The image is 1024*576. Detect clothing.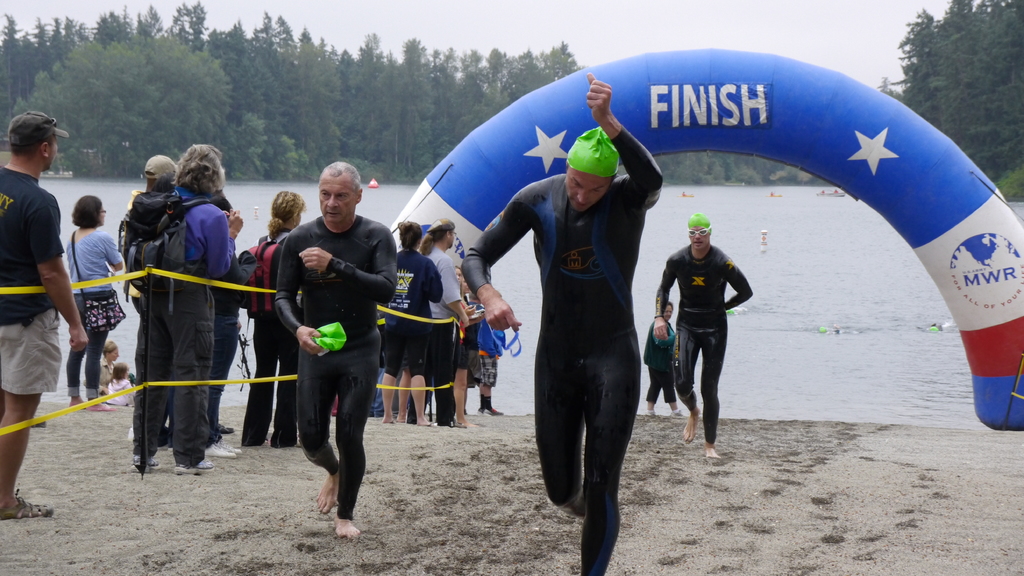
Detection: (643, 317, 678, 405).
